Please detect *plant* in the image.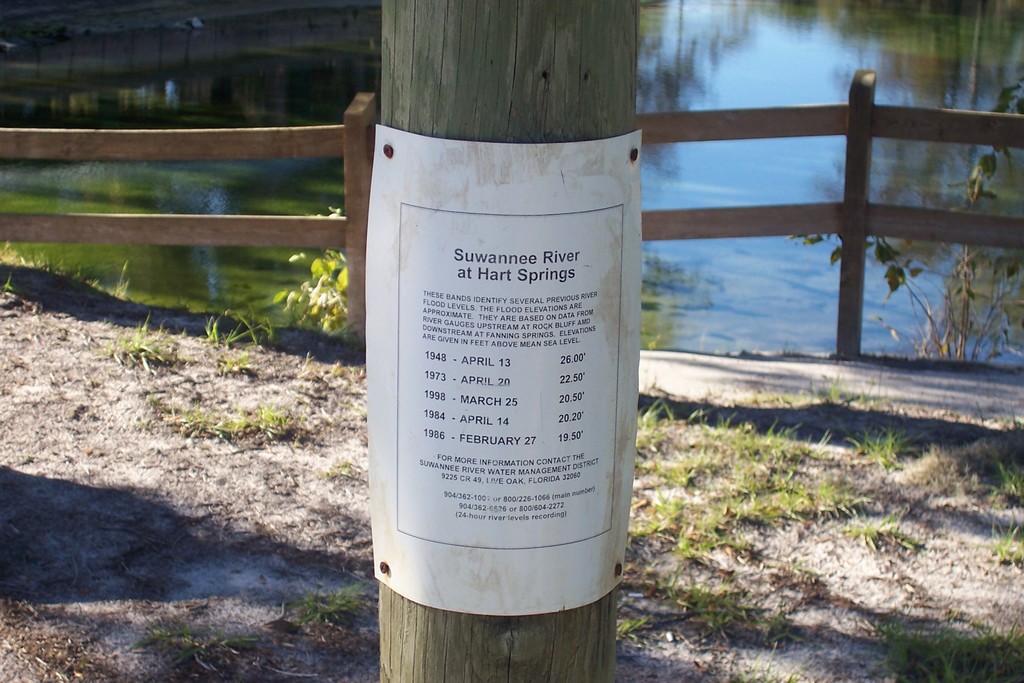
(x1=272, y1=202, x2=348, y2=337).
